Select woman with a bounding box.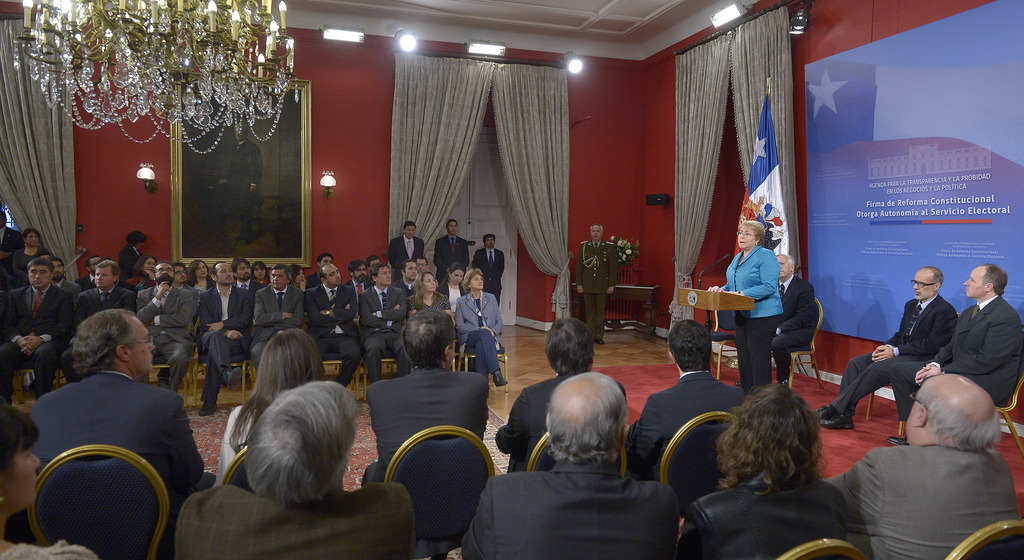
<bbox>13, 228, 50, 281</bbox>.
